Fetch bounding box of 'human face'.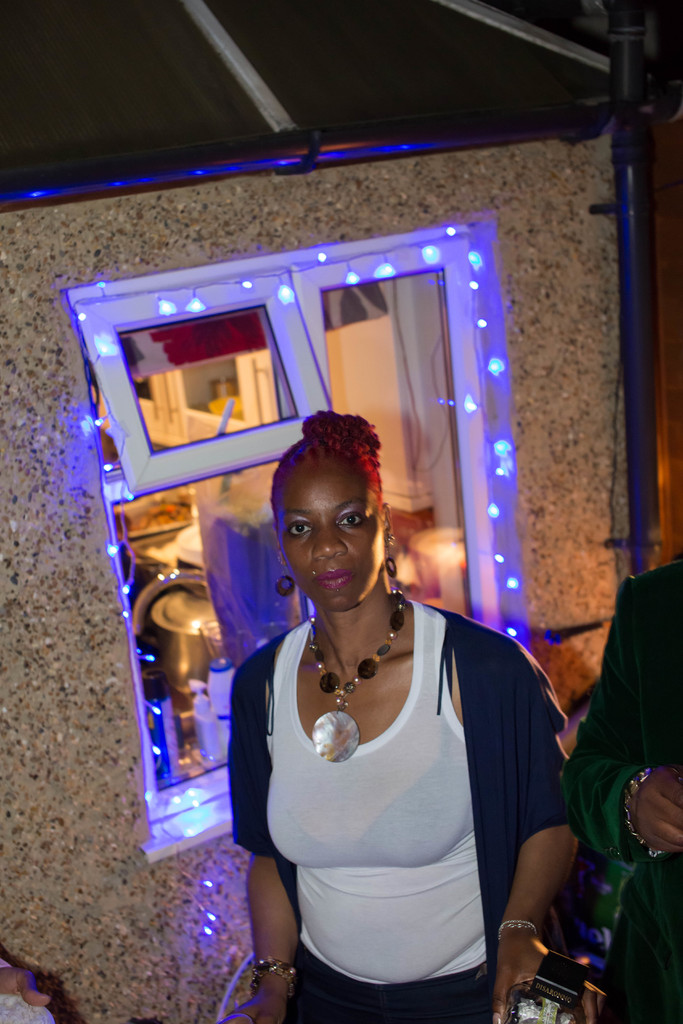
Bbox: {"x1": 270, "y1": 433, "x2": 397, "y2": 623}.
